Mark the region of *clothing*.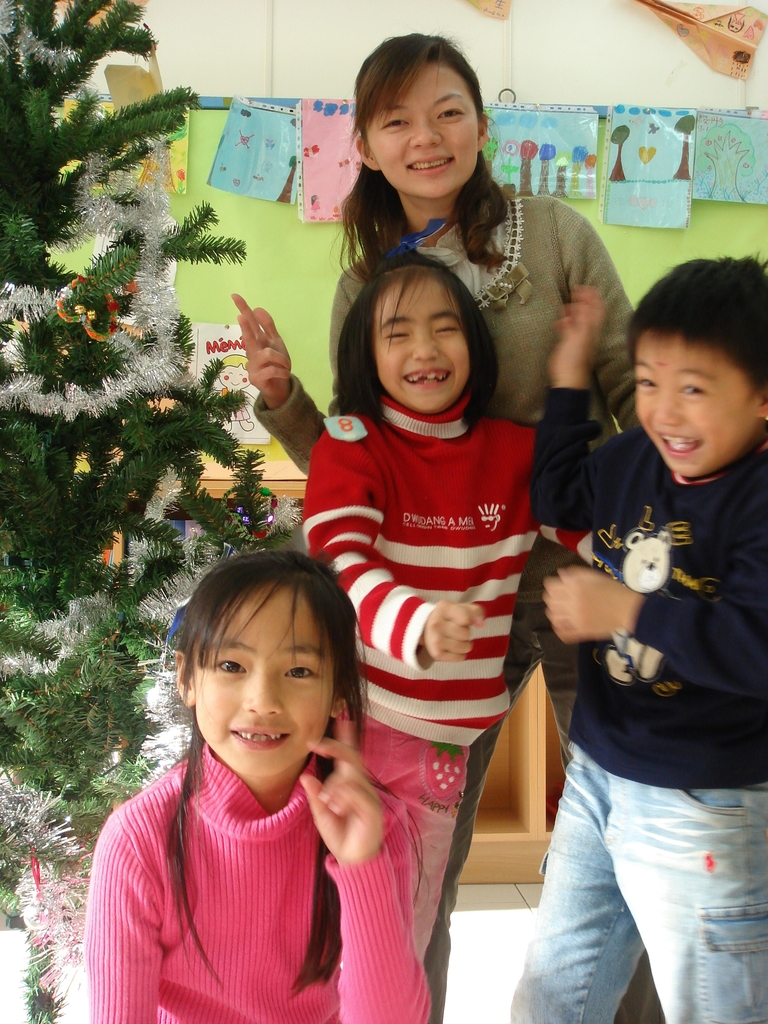
Region: Rect(82, 672, 443, 1014).
